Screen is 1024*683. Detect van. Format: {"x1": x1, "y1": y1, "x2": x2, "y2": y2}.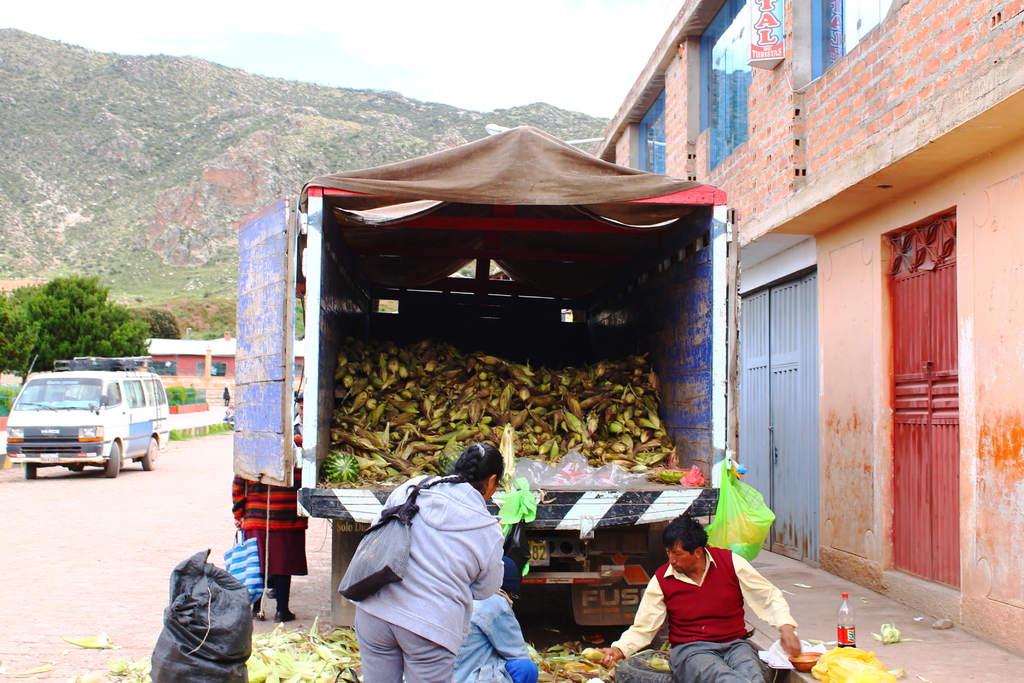
{"x1": 230, "y1": 120, "x2": 742, "y2": 630}.
